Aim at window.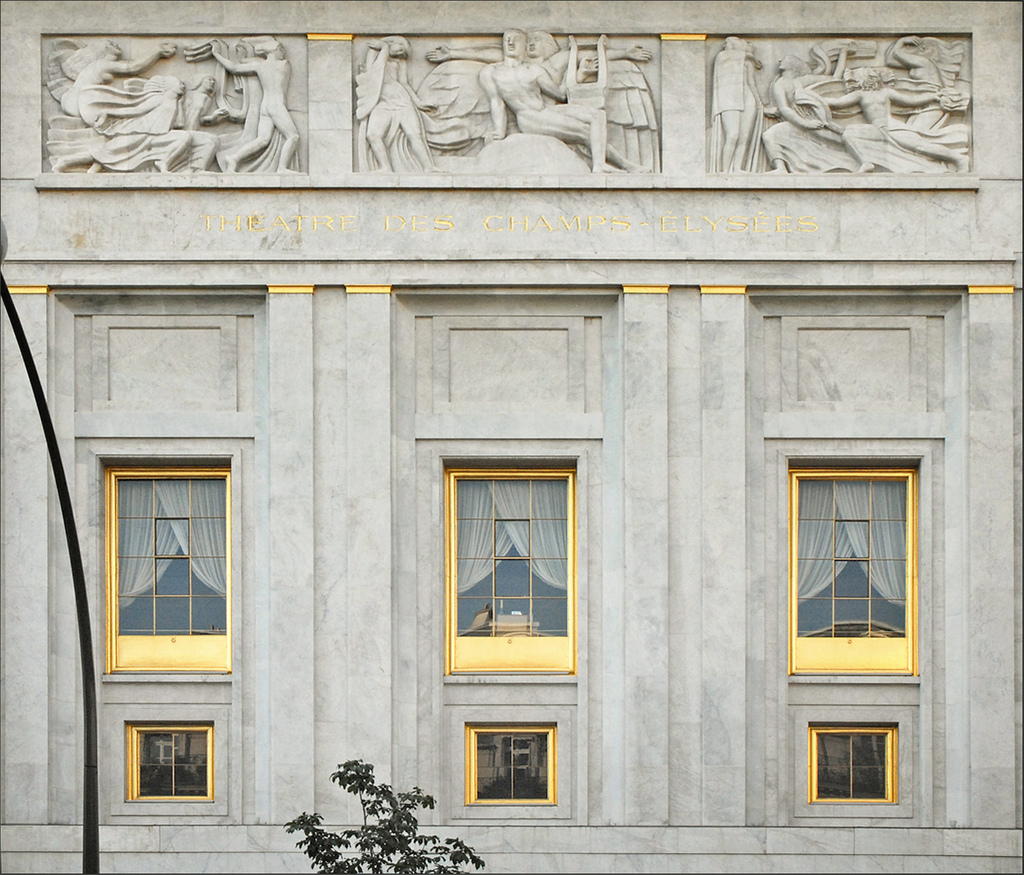
Aimed at [460, 720, 562, 808].
